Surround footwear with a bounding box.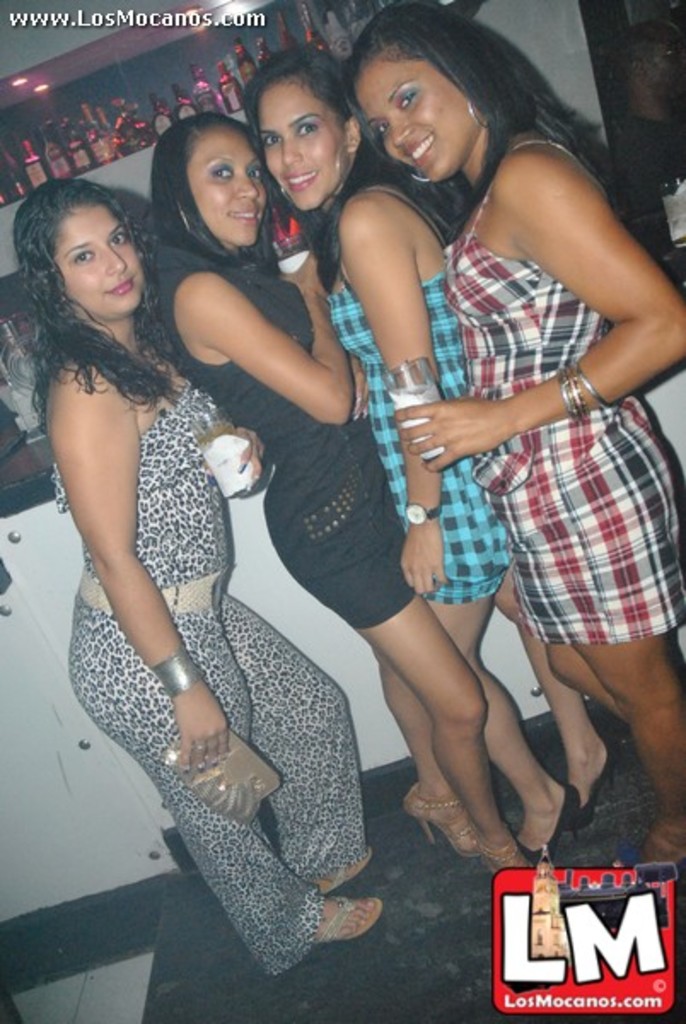
509/775/580/862.
